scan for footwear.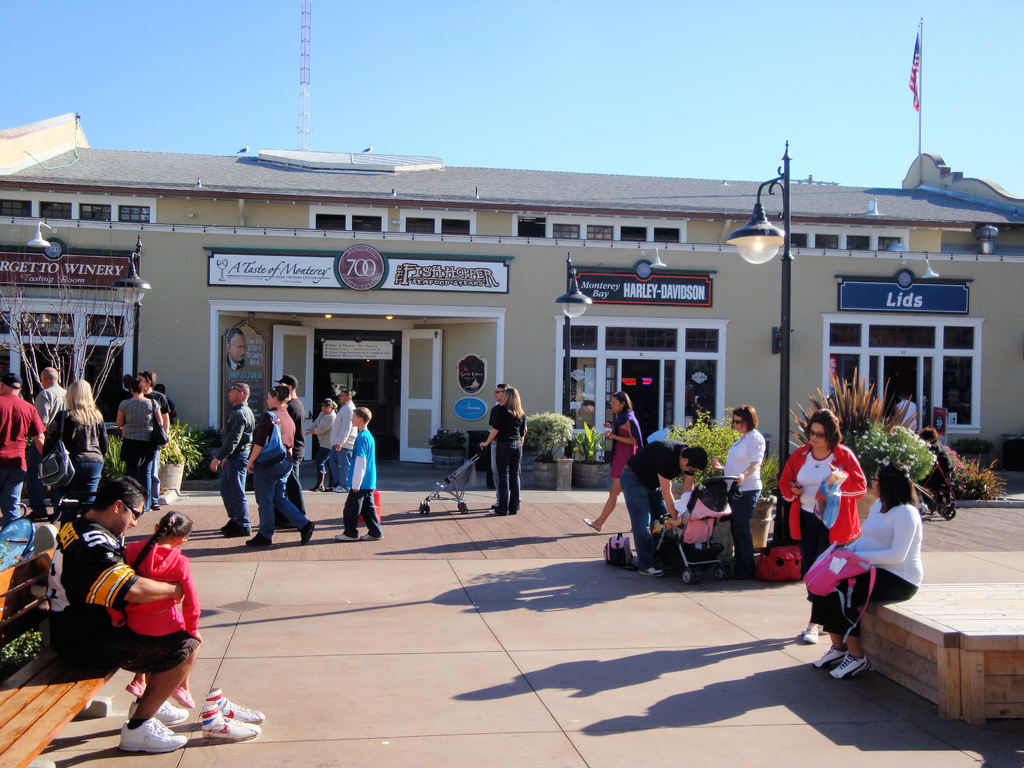
Scan result: detection(674, 567, 690, 583).
